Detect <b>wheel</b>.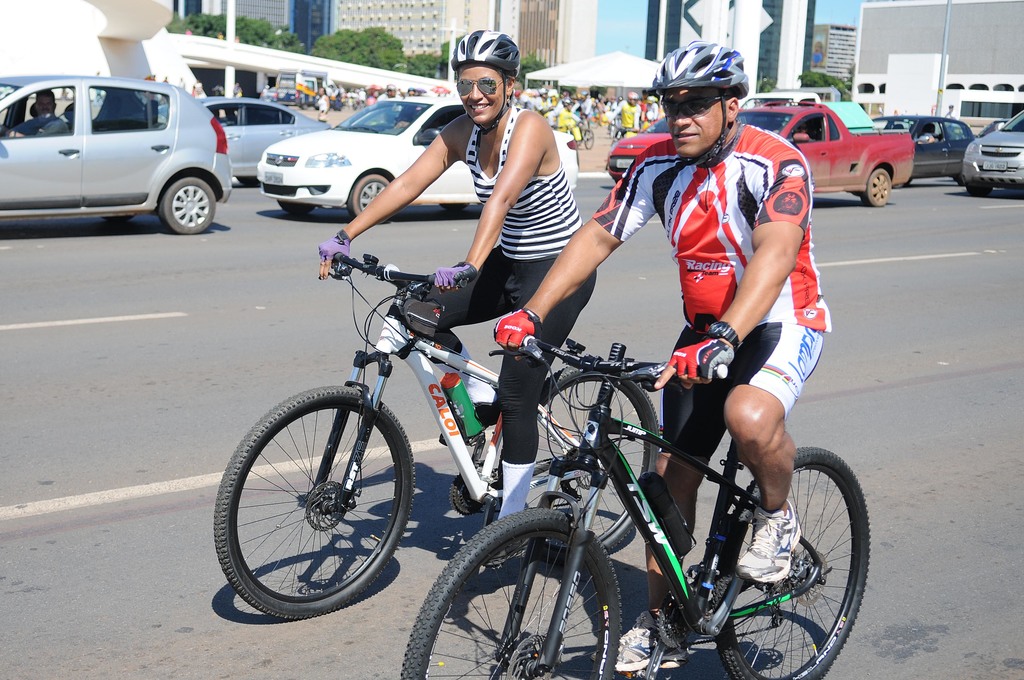
Detected at crop(399, 504, 622, 679).
